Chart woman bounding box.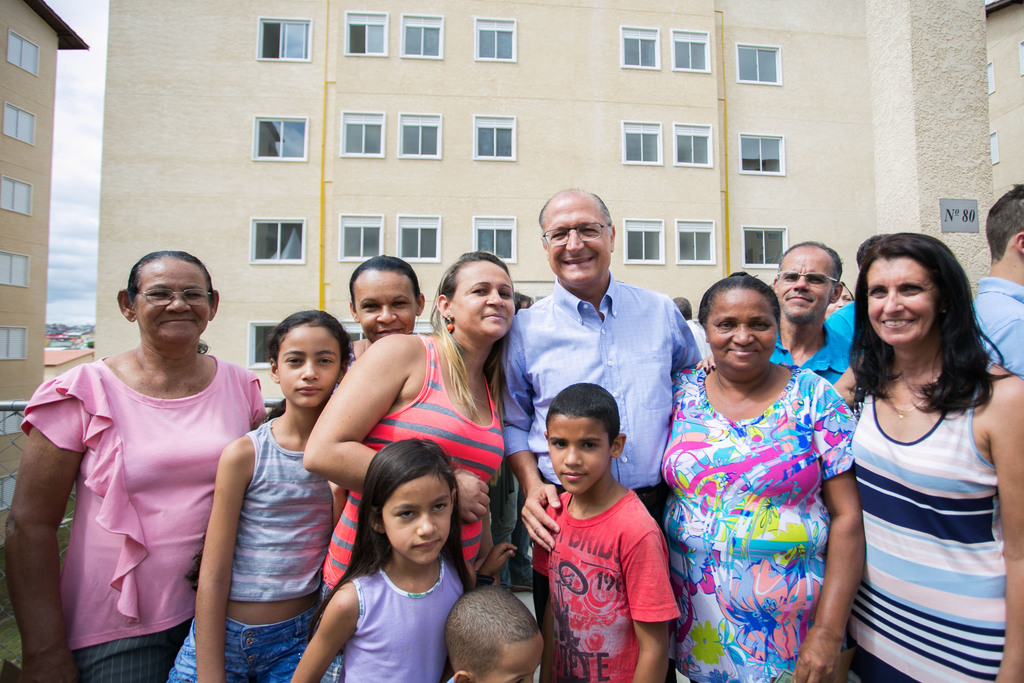
Charted: 691/235/1023/682.
